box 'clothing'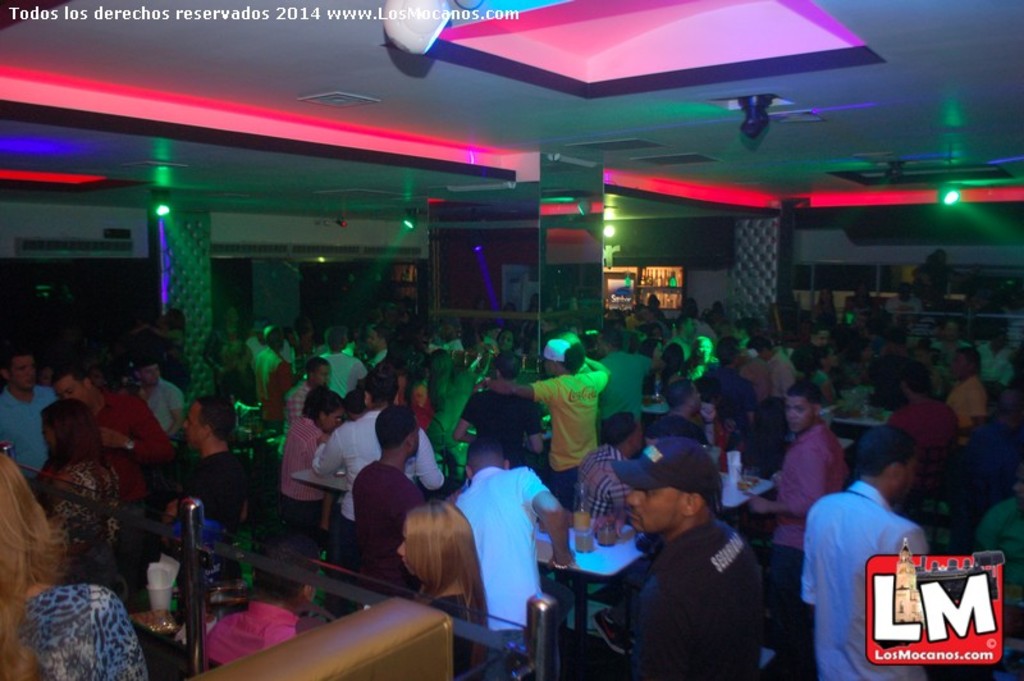
l=15, t=577, r=151, b=680
